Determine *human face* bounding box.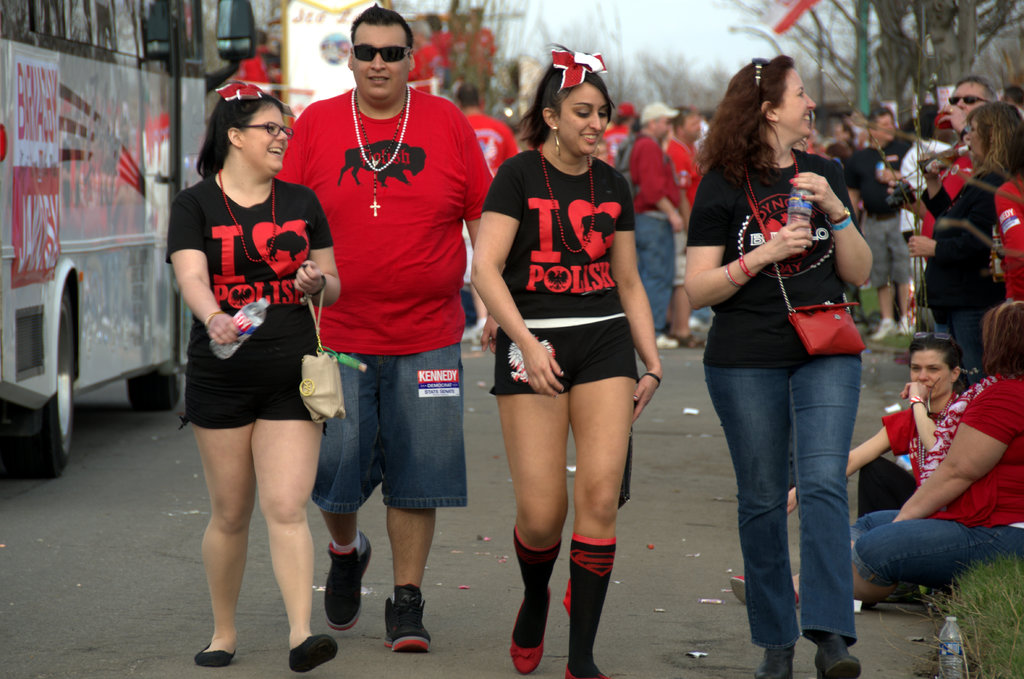
Determined: {"x1": 353, "y1": 25, "x2": 404, "y2": 99}.
